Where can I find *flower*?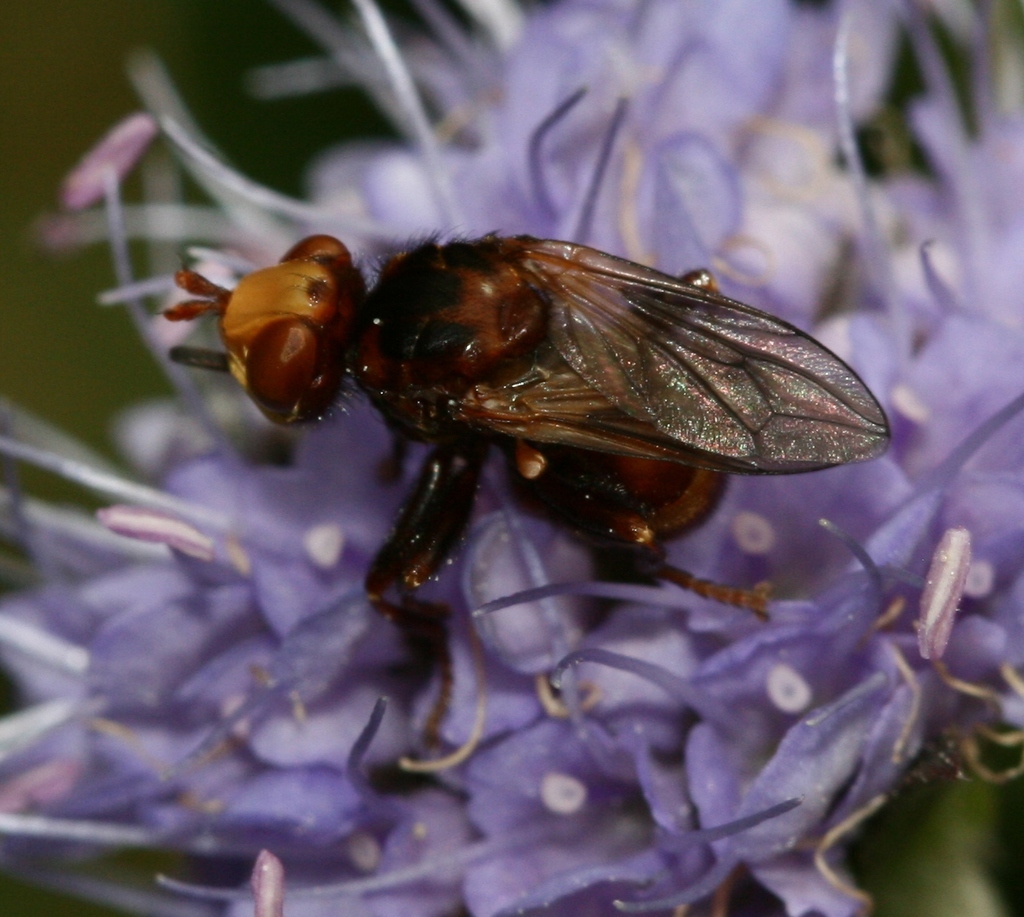
You can find it at <region>0, 0, 1023, 916</region>.
